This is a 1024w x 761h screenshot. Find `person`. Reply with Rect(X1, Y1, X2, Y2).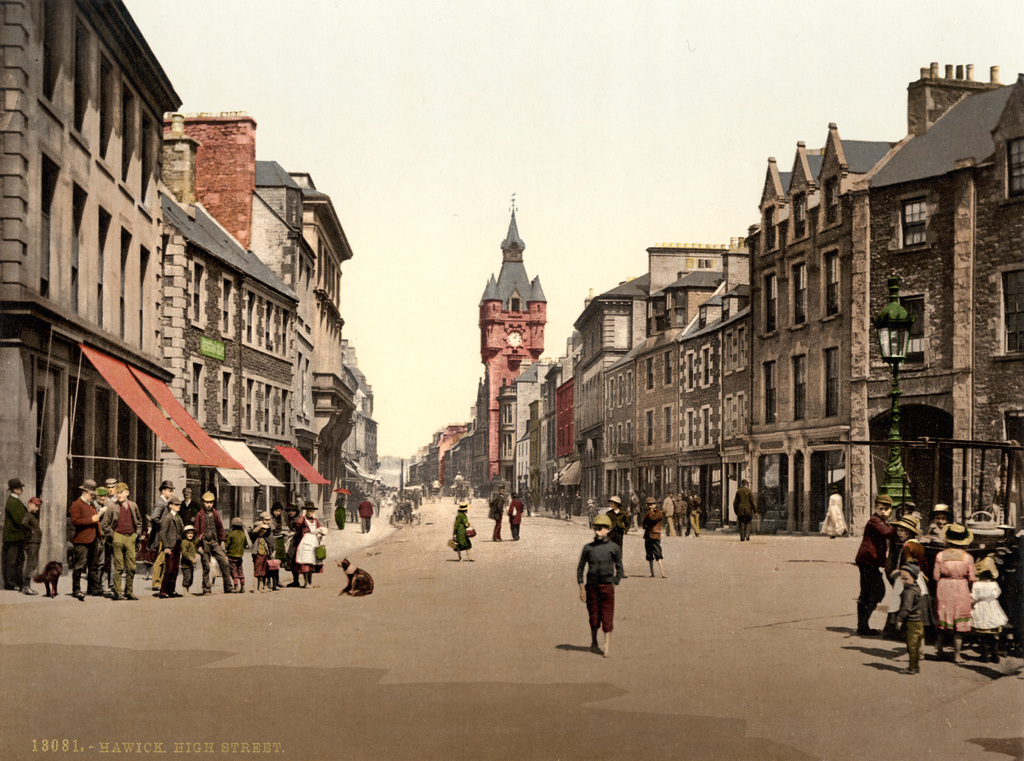
Rect(486, 492, 506, 542).
